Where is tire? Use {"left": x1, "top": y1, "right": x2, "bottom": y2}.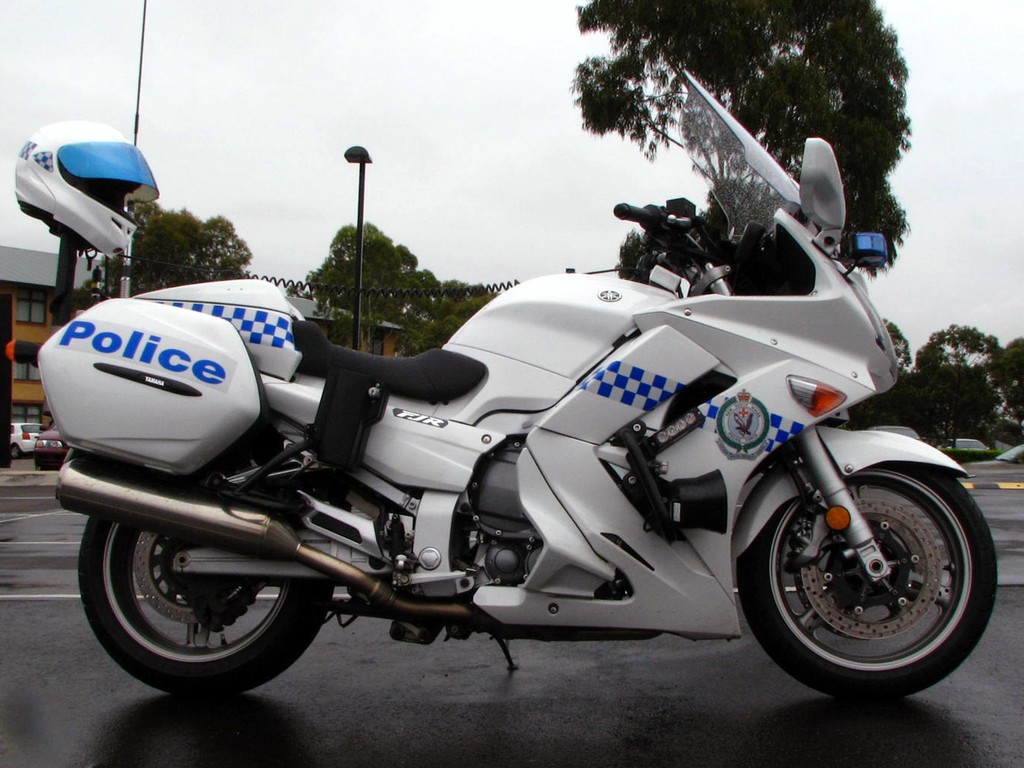
{"left": 76, "top": 450, "right": 334, "bottom": 693}.
